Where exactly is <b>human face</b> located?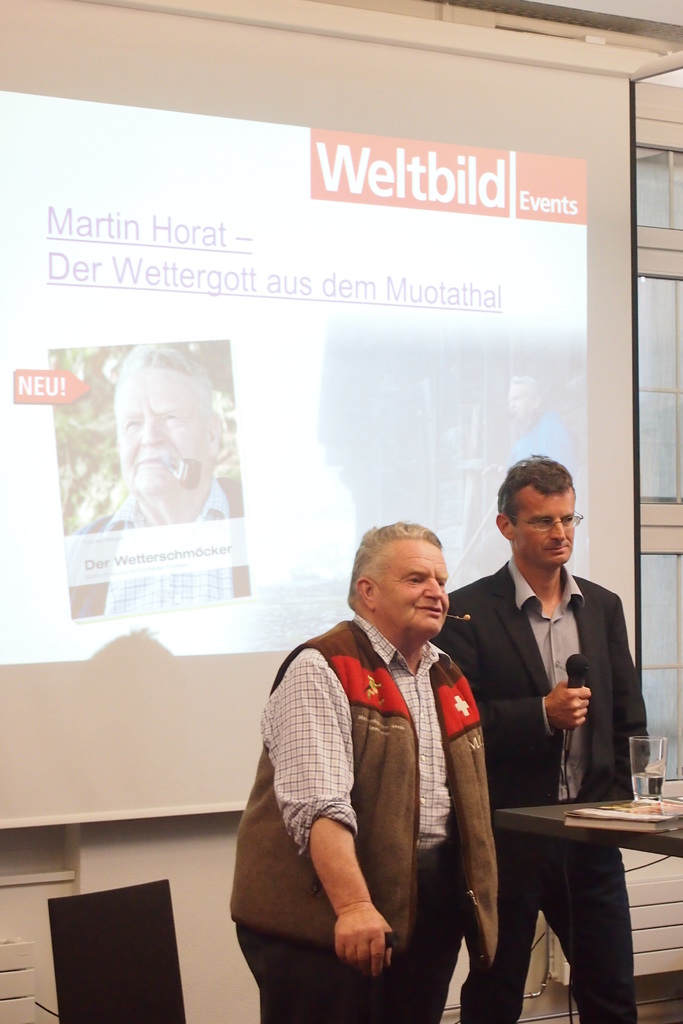
Its bounding box is [x1=373, y1=536, x2=451, y2=637].
